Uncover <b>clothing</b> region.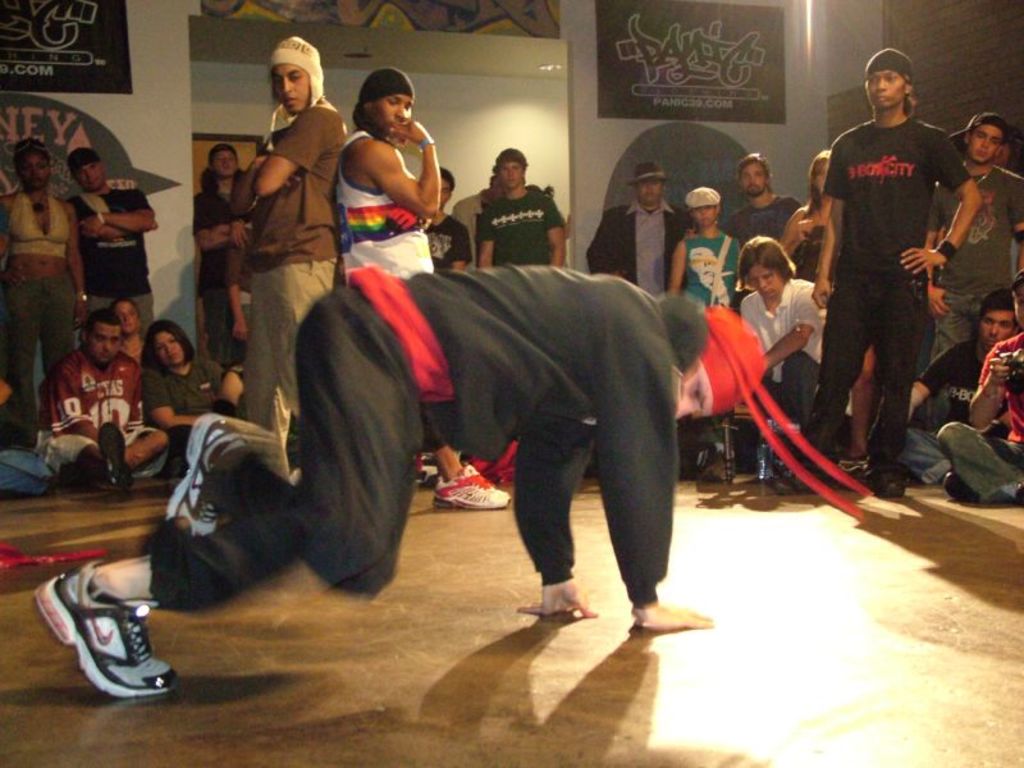
Uncovered: 860, 42, 914, 77.
